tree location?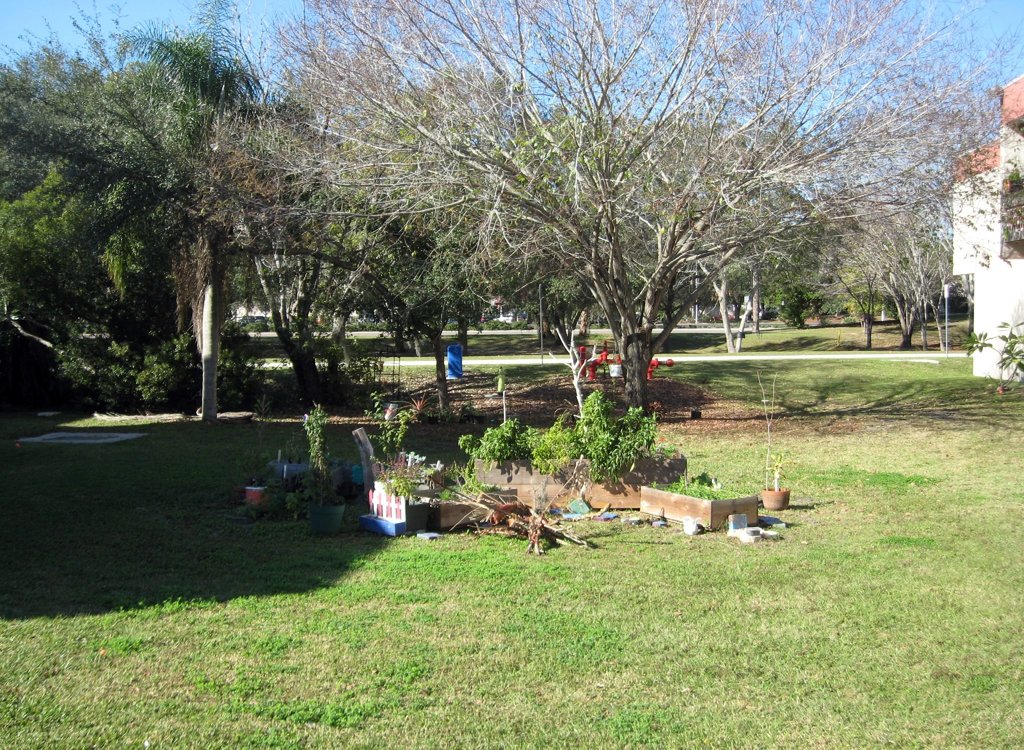
region(23, 42, 395, 418)
